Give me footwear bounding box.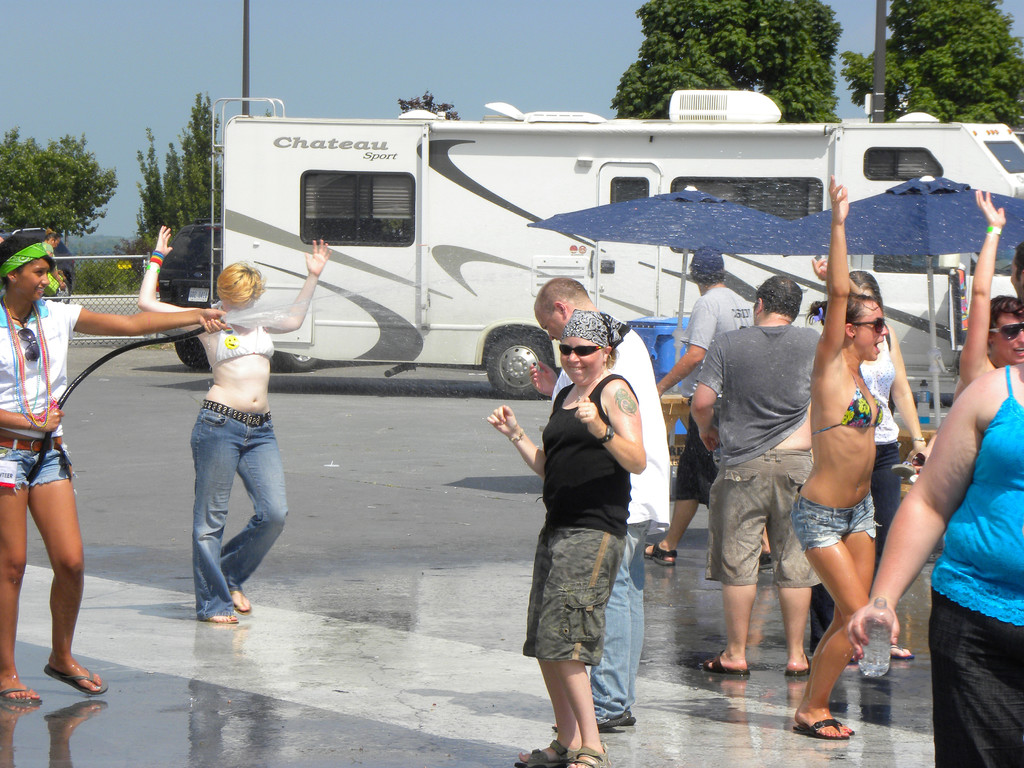
<region>514, 737, 578, 767</region>.
